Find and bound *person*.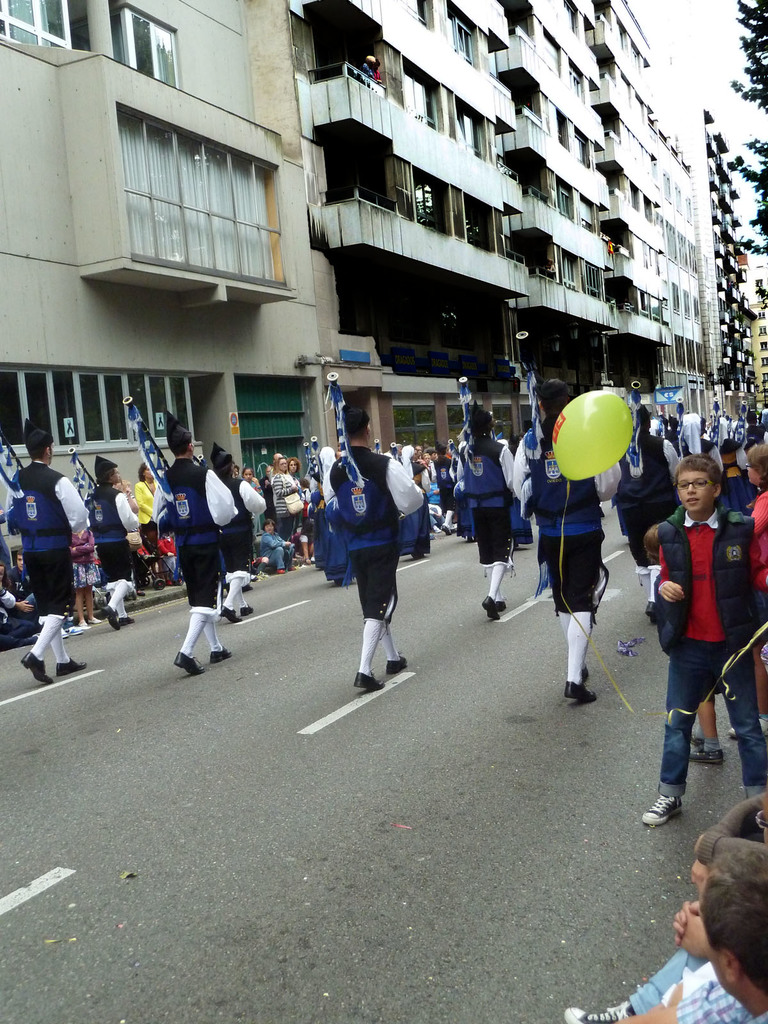
Bound: [651,444,758,825].
